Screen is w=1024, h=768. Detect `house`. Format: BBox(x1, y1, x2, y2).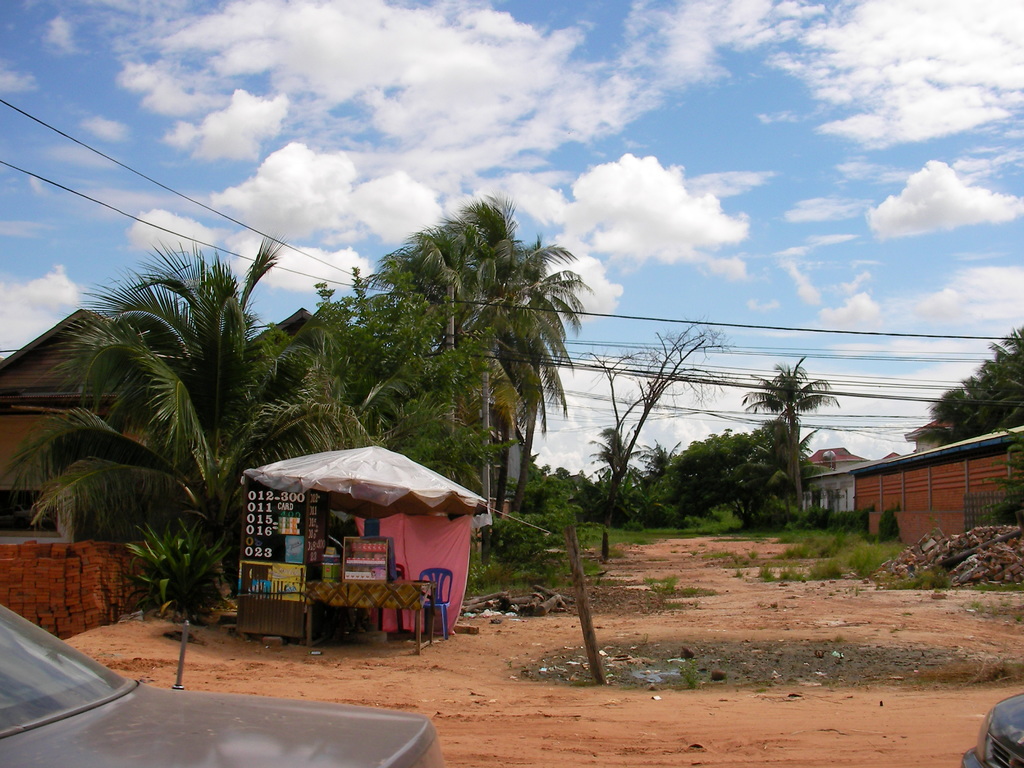
BBox(799, 449, 879, 522).
